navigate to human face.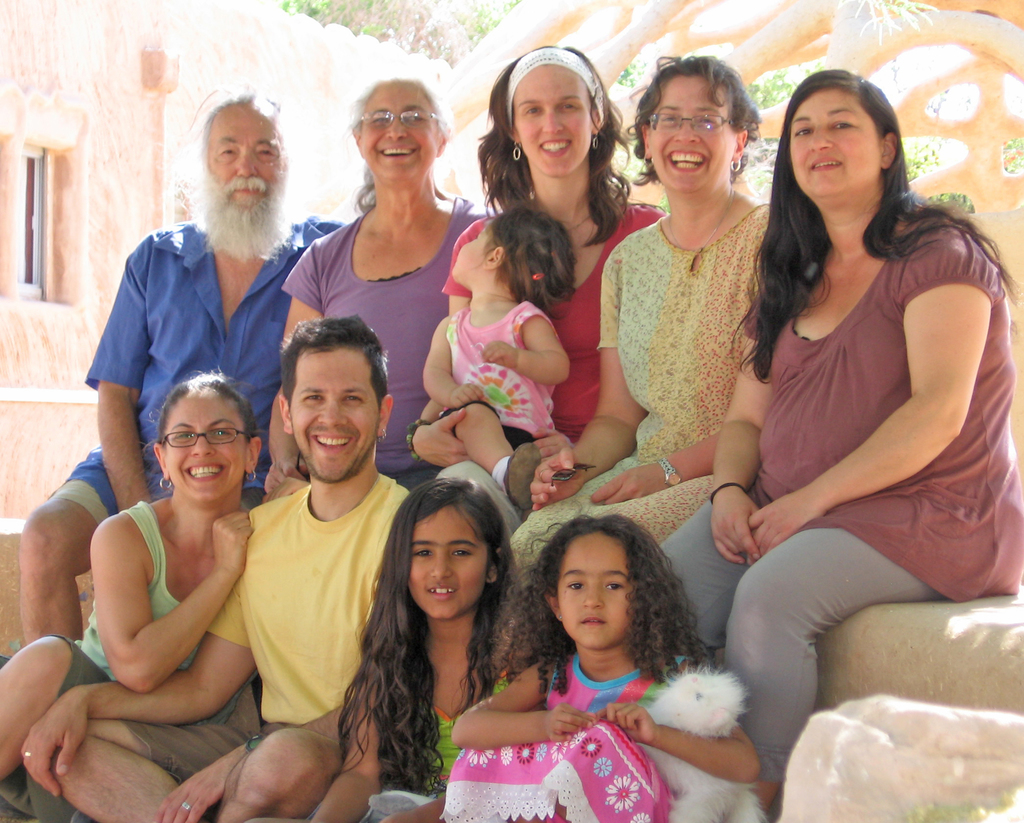
Navigation target: box(360, 83, 438, 182).
